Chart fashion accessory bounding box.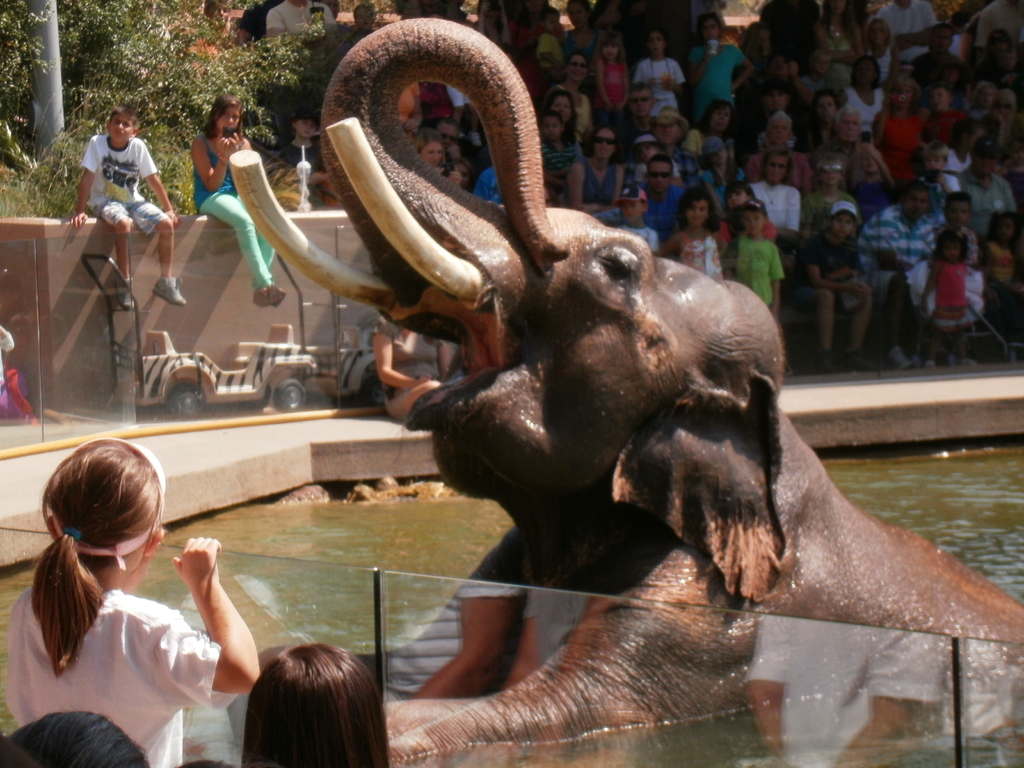
Charted: region(596, 140, 612, 142).
